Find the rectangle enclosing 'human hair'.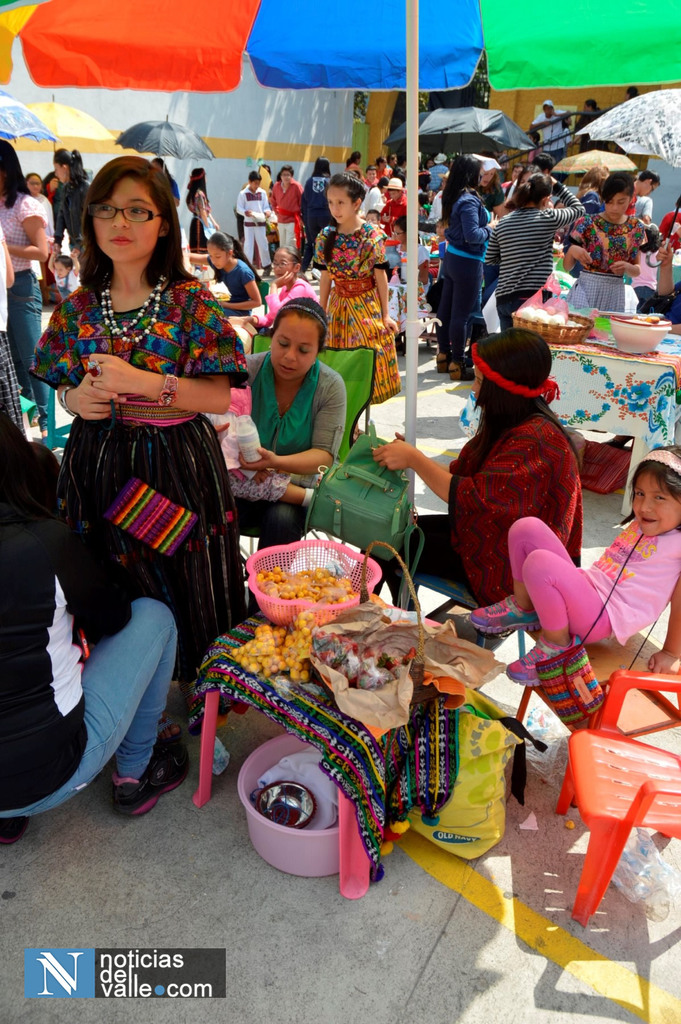
<box>61,147,190,267</box>.
